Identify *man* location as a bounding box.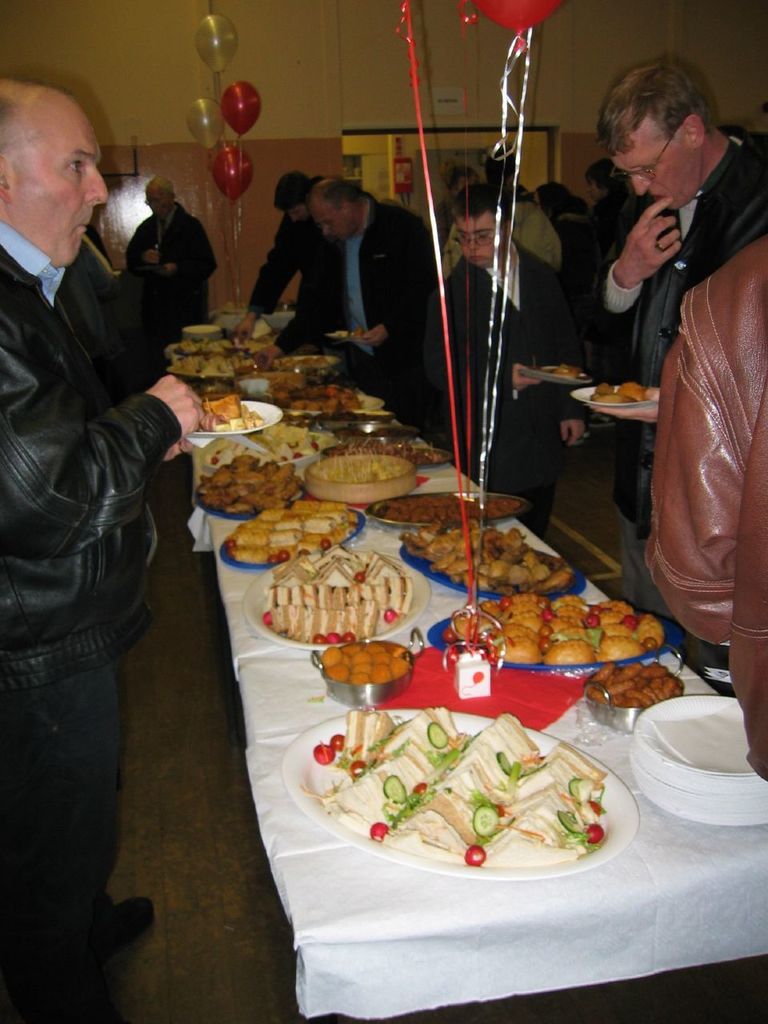
x1=118 y1=175 x2=216 y2=325.
